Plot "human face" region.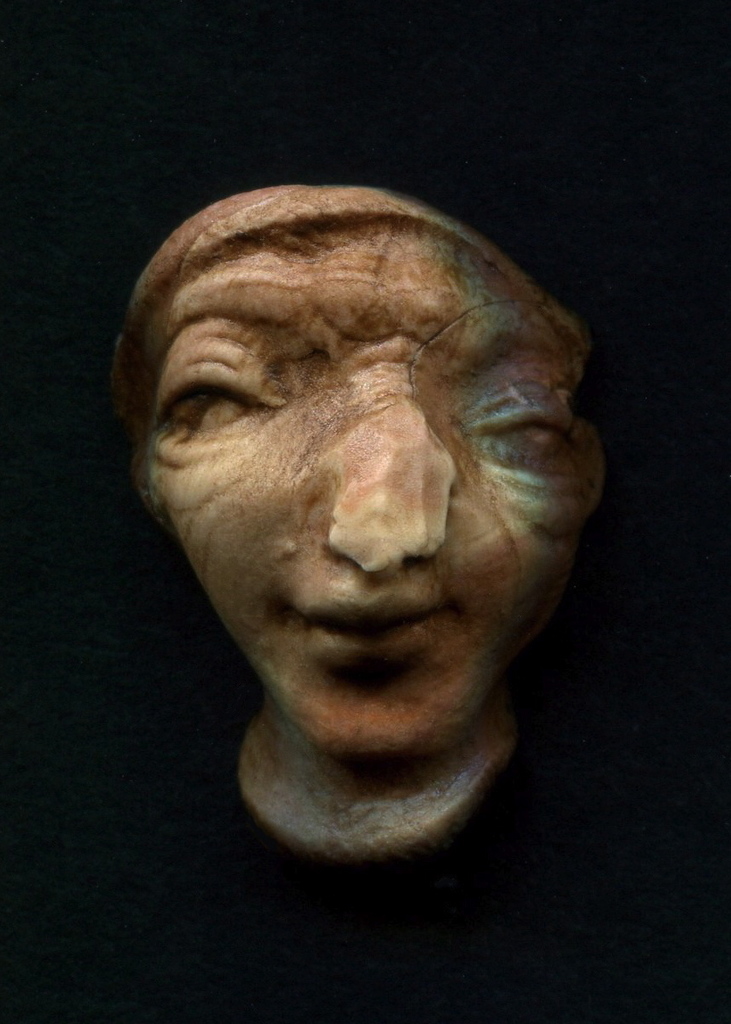
Plotted at box=[135, 205, 607, 760].
